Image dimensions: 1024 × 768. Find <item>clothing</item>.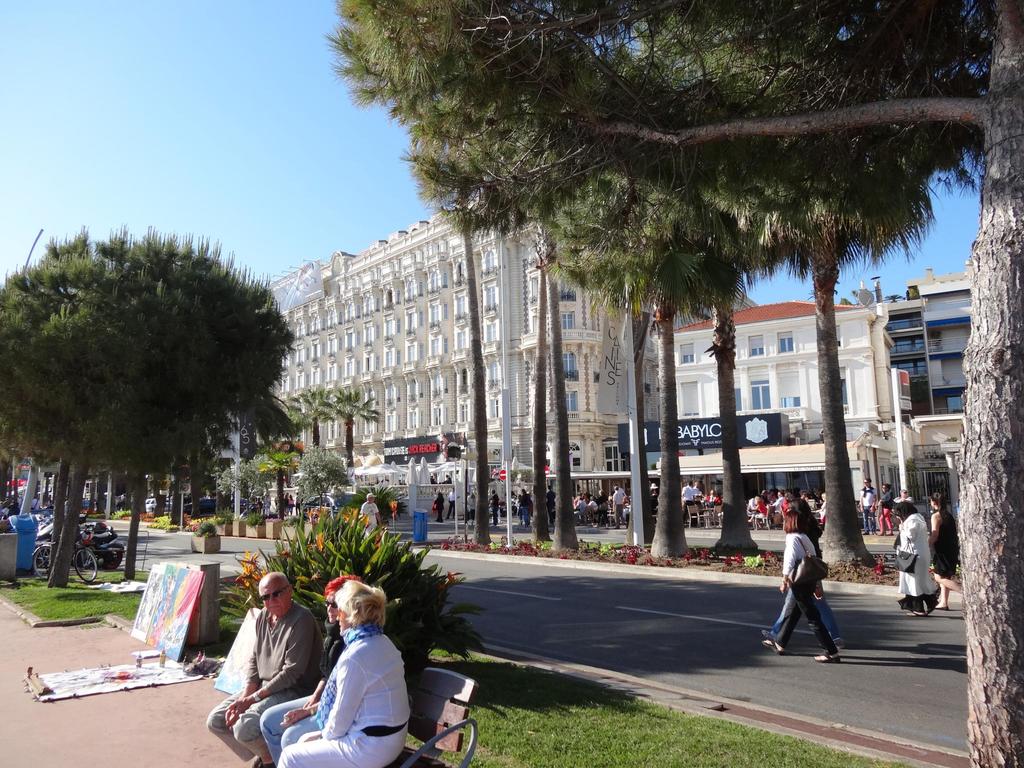
[545, 487, 557, 519].
